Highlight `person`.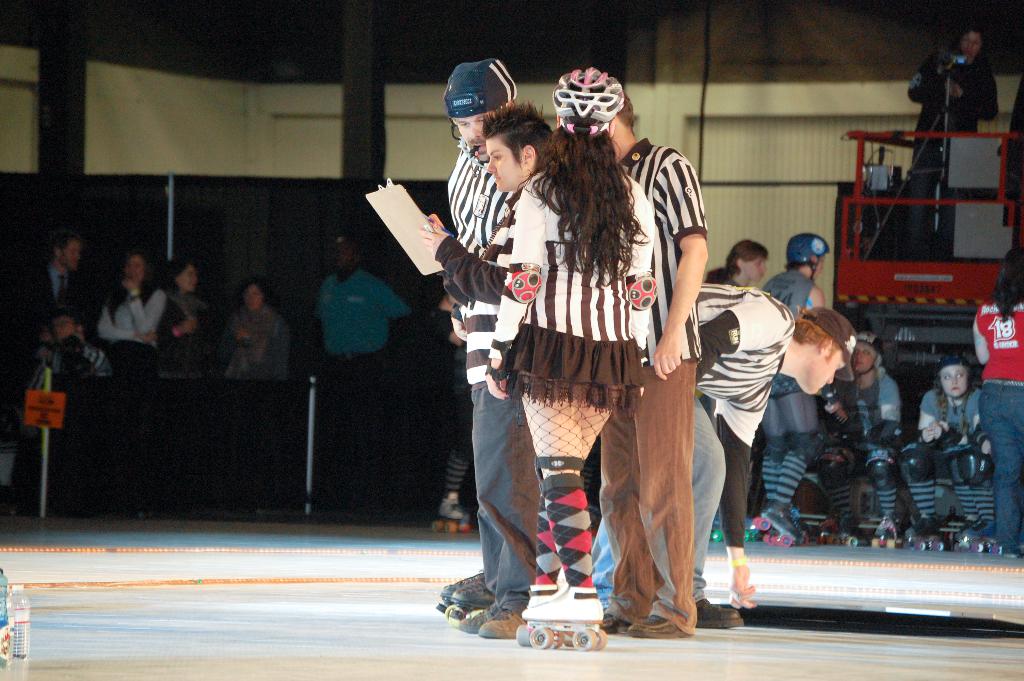
Highlighted region: 712/240/770/279.
